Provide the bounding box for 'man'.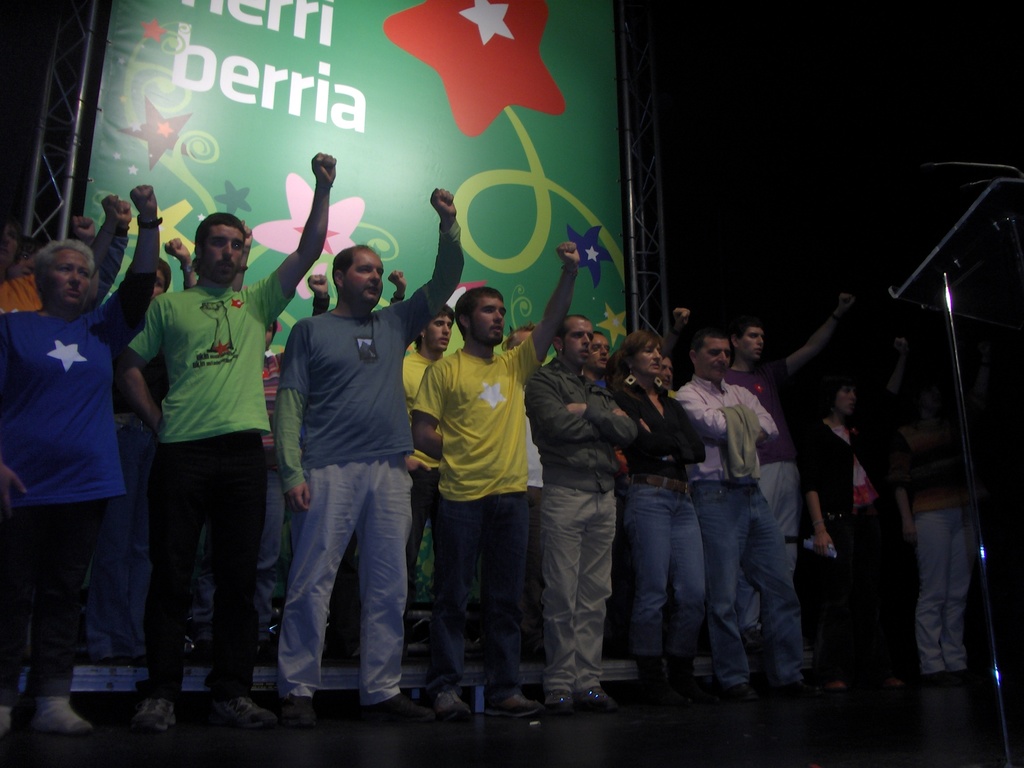
{"x1": 406, "y1": 244, "x2": 580, "y2": 715}.
